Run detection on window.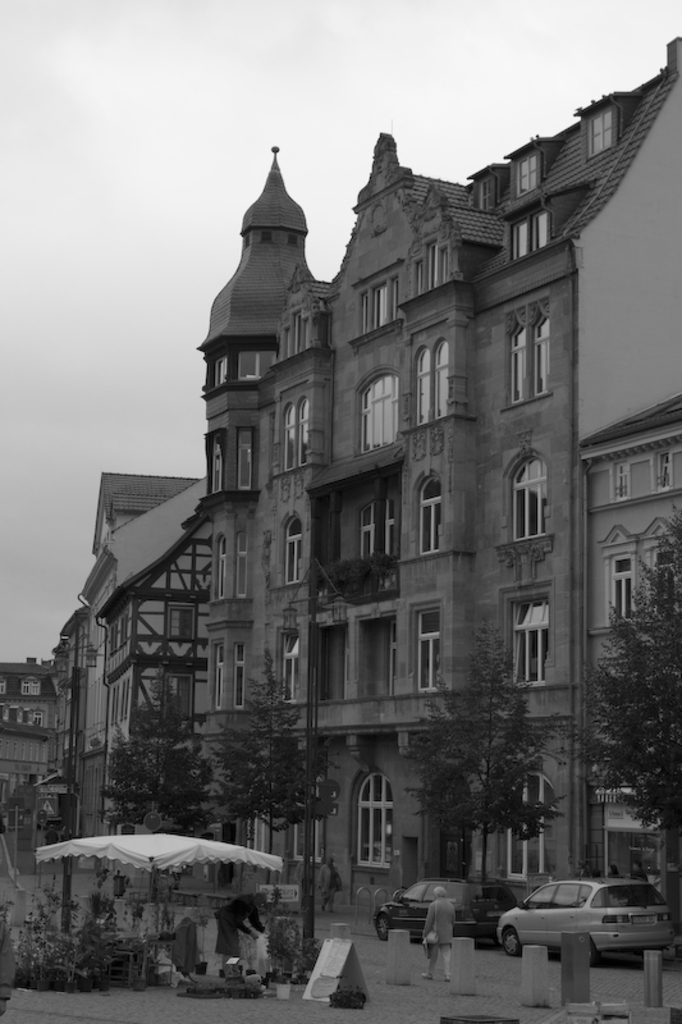
Result: x1=352 y1=502 x2=397 y2=561.
